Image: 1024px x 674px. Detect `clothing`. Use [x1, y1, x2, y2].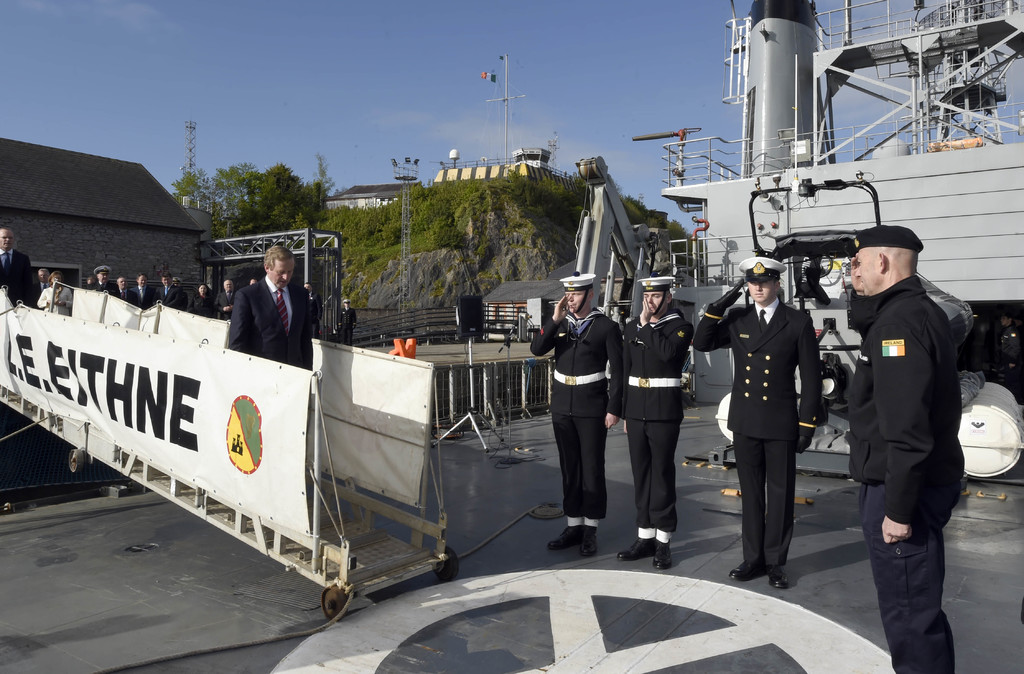
[834, 270, 964, 673].
